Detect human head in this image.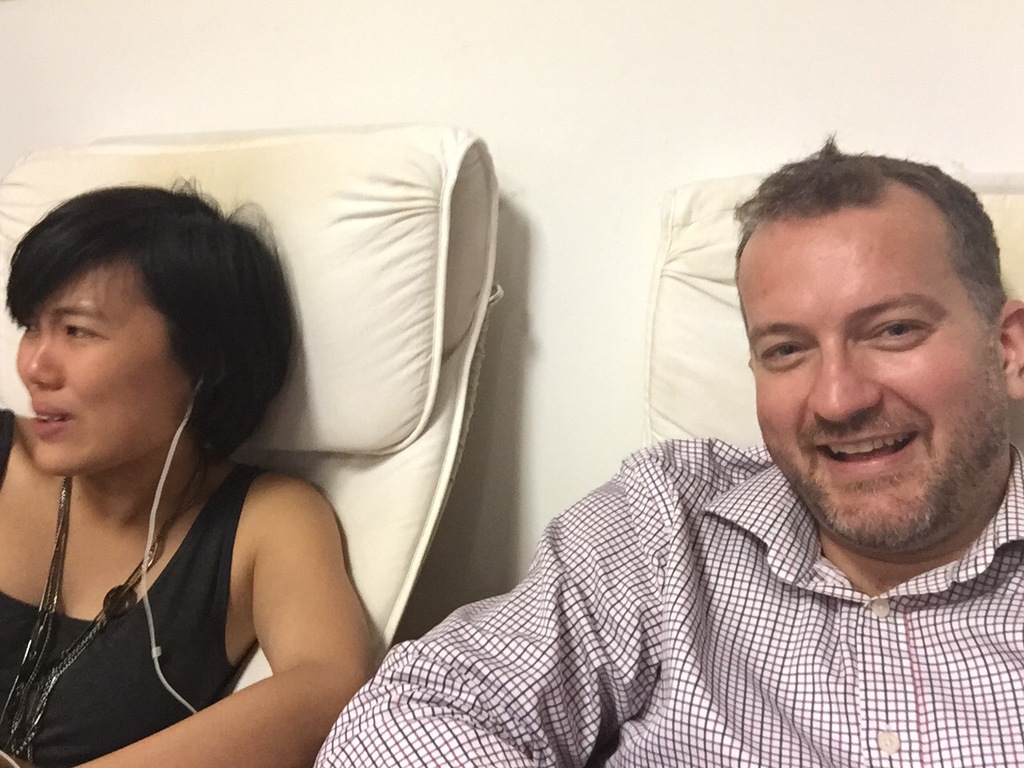
Detection: (x1=9, y1=181, x2=266, y2=474).
